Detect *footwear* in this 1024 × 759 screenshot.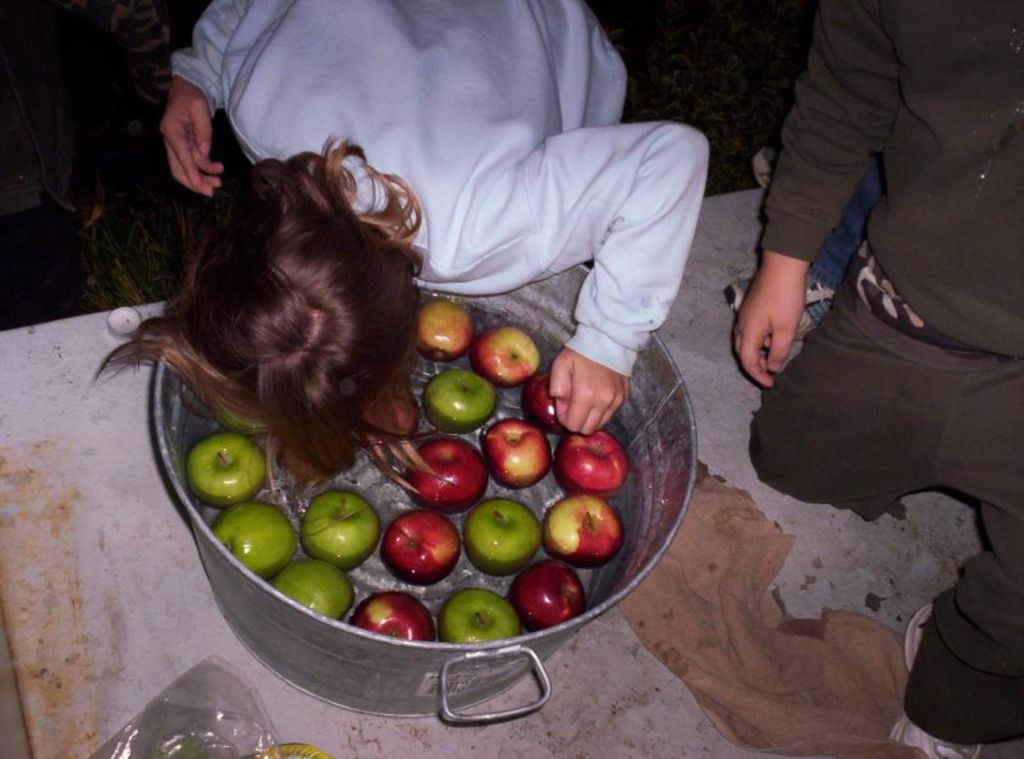
Detection: <bbox>753, 147, 804, 179</bbox>.
